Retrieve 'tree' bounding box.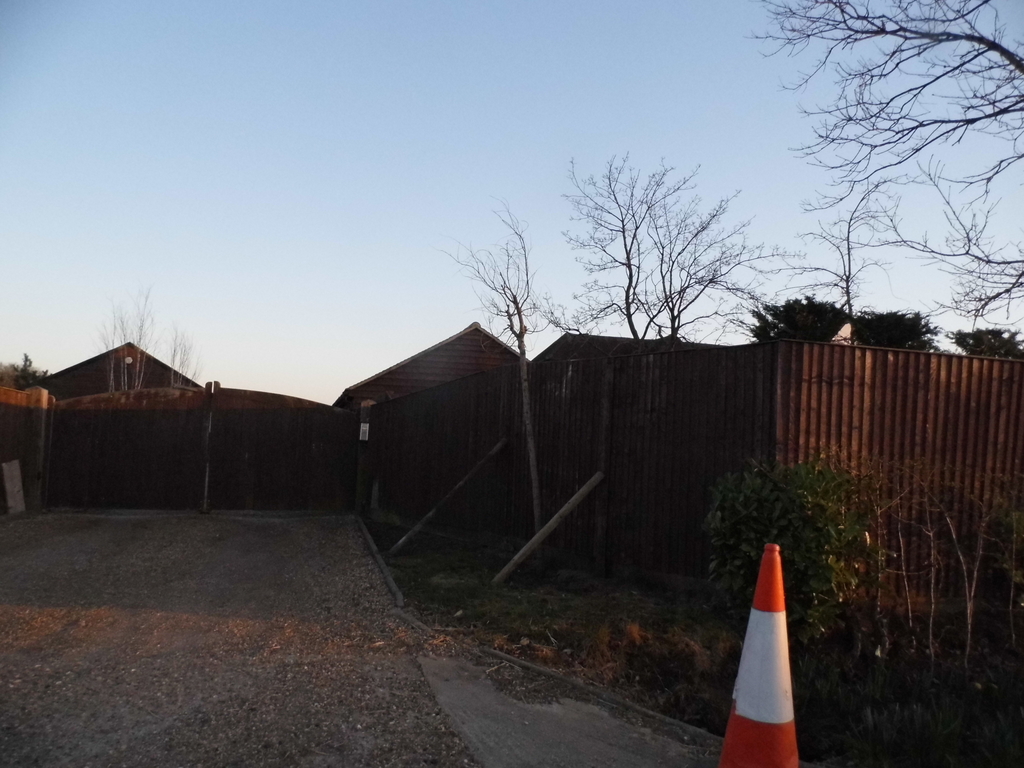
Bounding box: <region>427, 188, 584, 577</region>.
